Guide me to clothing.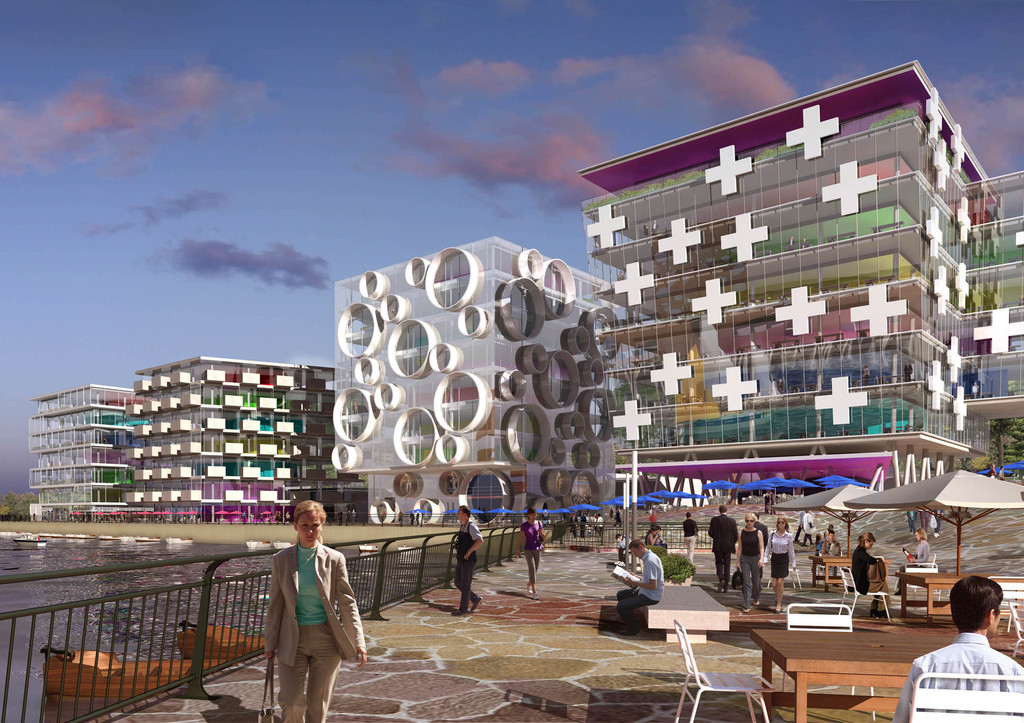
Guidance: (770, 528, 799, 576).
